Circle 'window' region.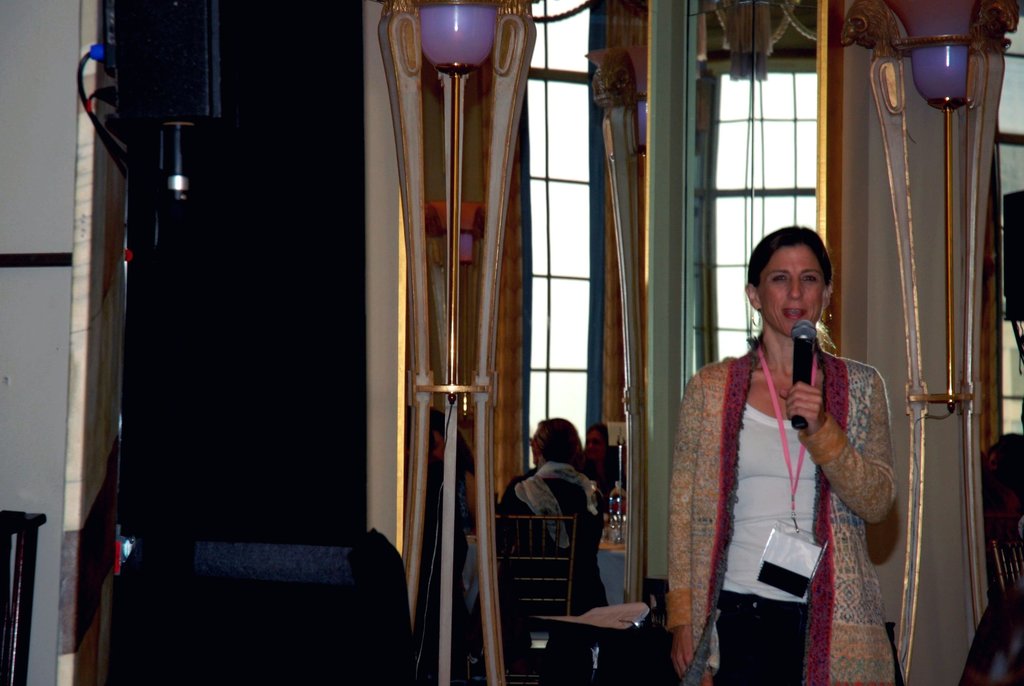
Region: x1=521, y1=0, x2=598, y2=475.
